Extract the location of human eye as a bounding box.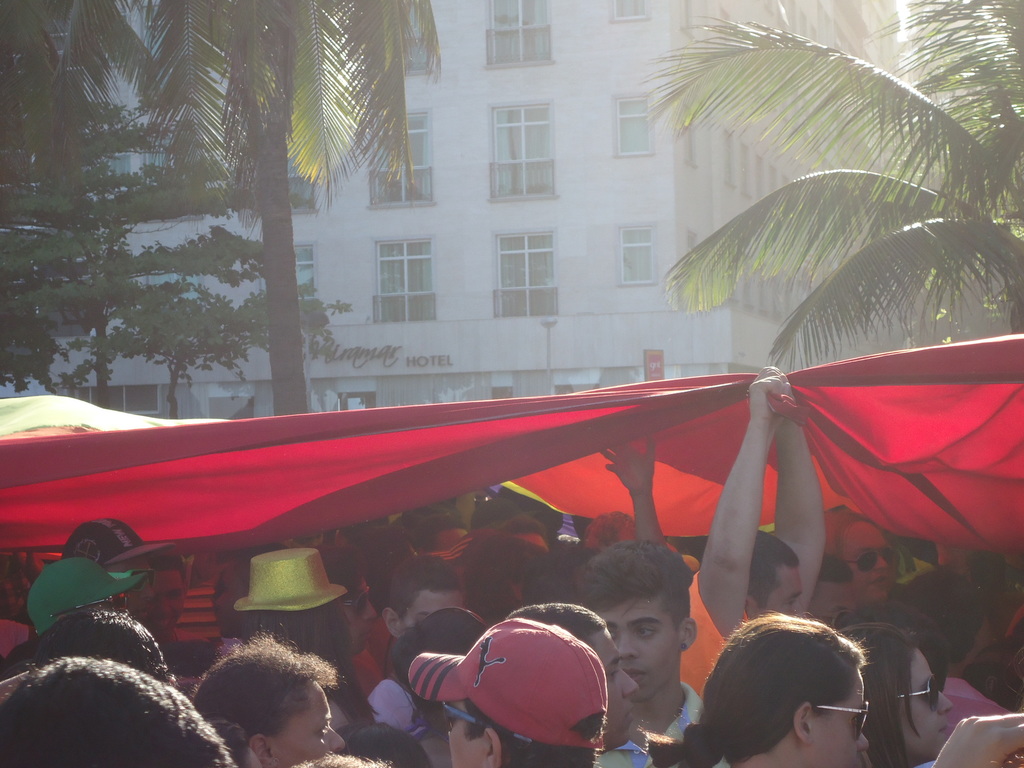
[left=316, top=720, right=332, bottom=739].
